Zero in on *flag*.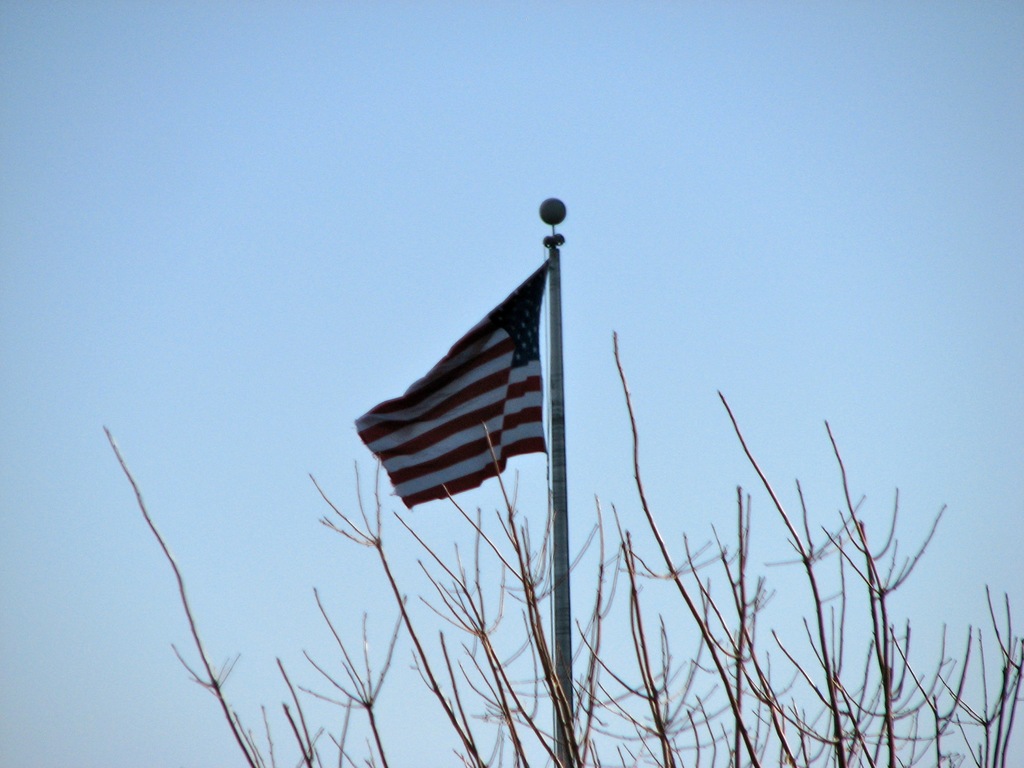
Zeroed in: region(337, 223, 595, 525).
